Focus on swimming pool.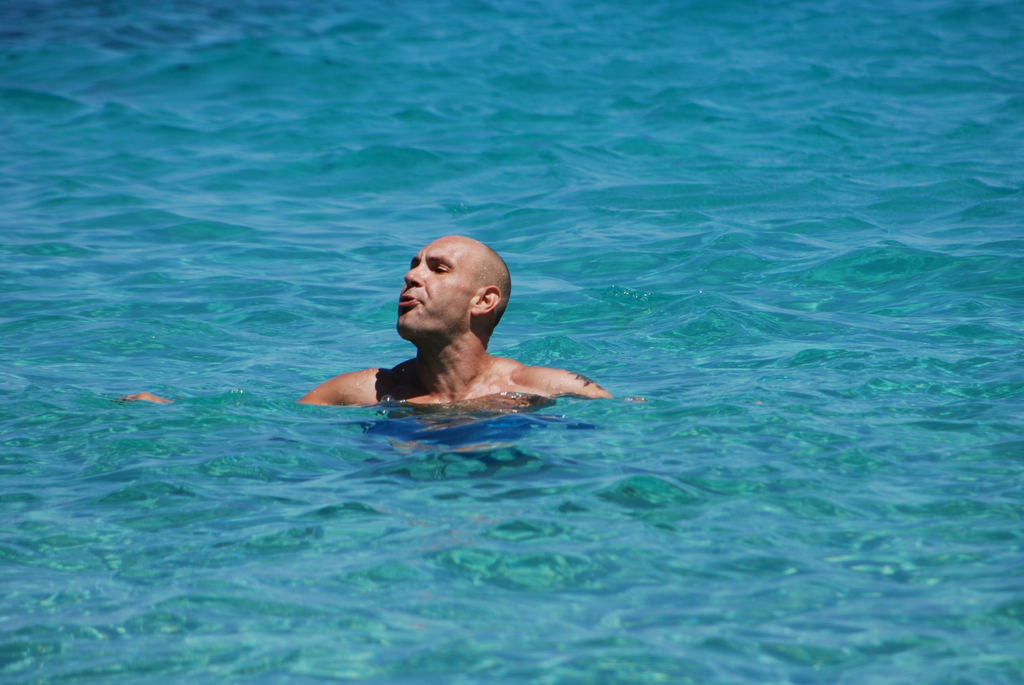
Focused at locate(43, 100, 956, 624).
